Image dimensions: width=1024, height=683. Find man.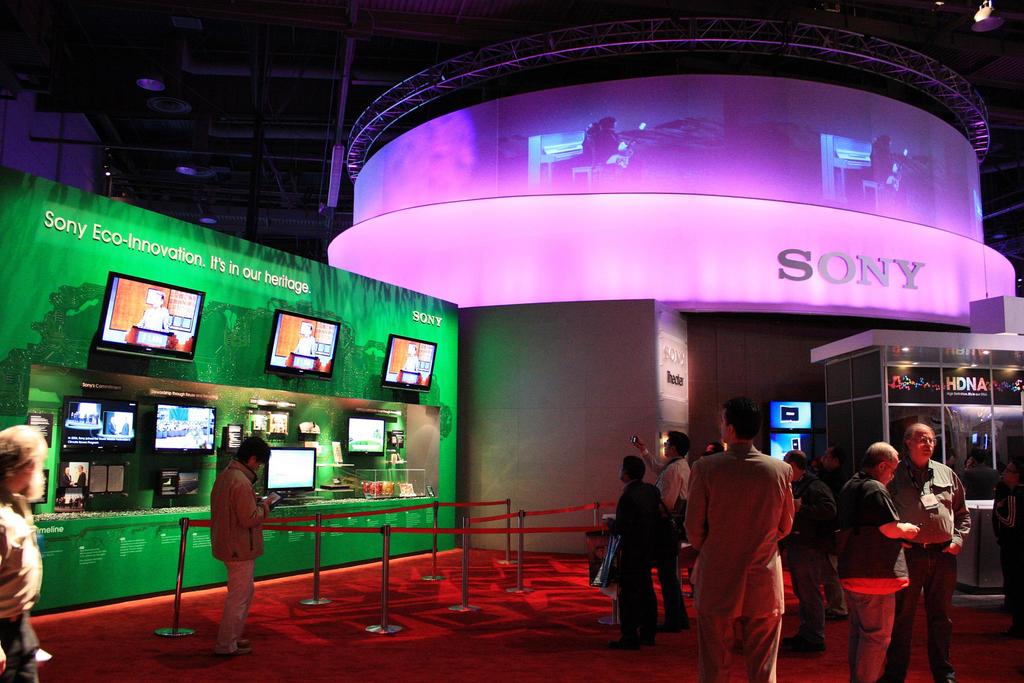
<region>887, 420, 972, 682</region>.
